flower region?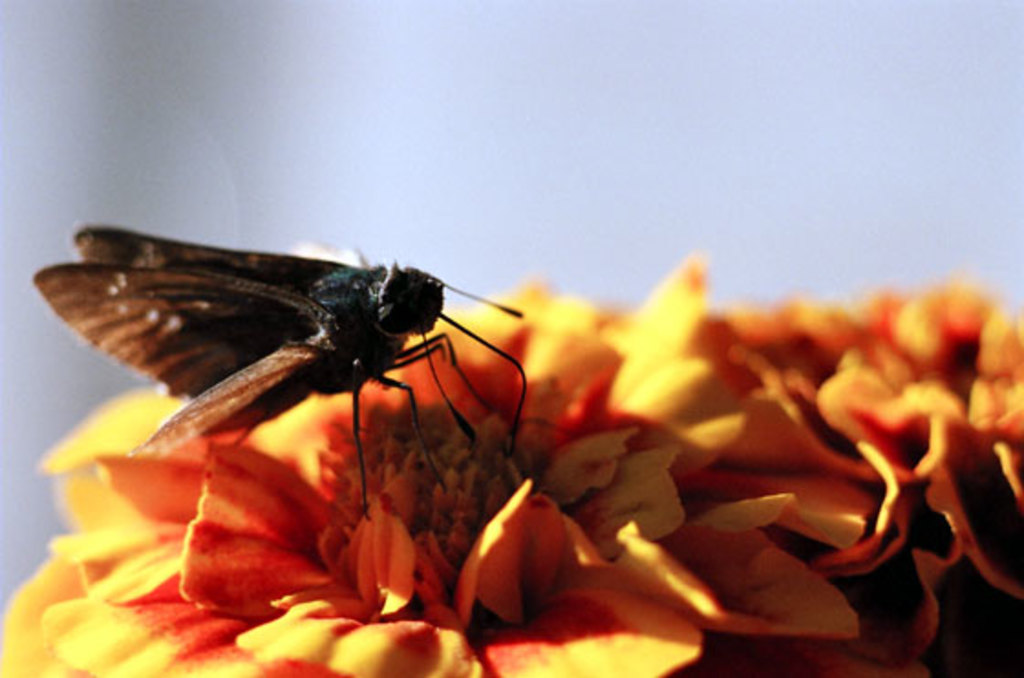
l=2, t=278, r=896, b=676
